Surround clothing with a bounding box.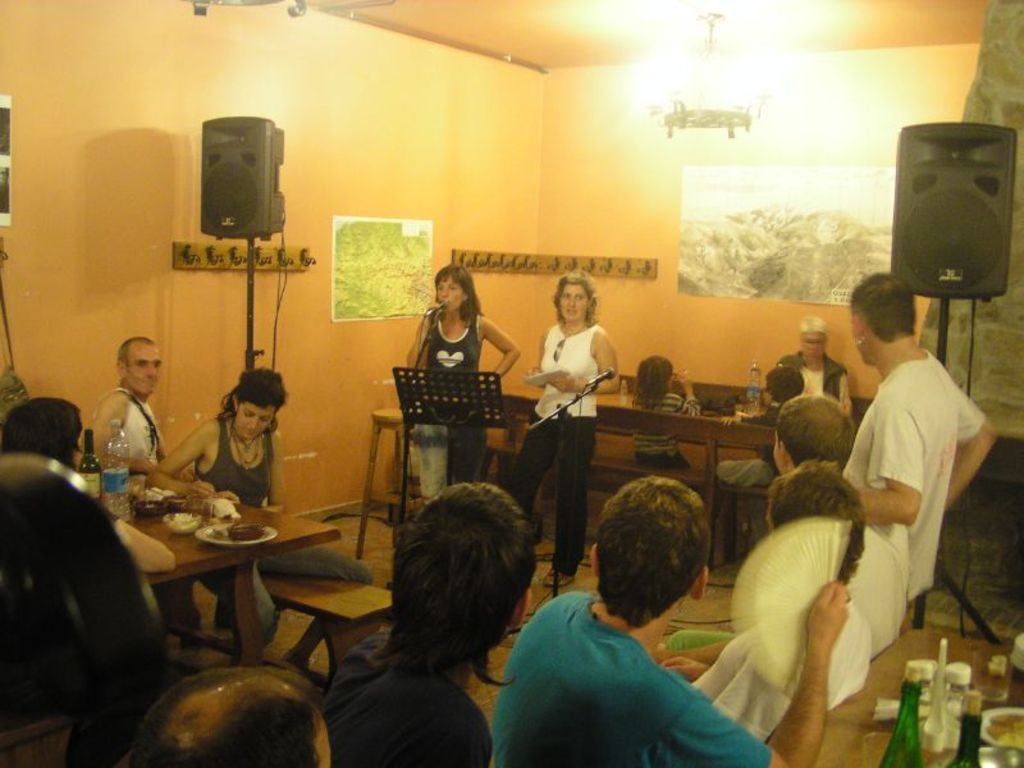
pyautogui.locateOnScreen(509, 325, 598, 577).
